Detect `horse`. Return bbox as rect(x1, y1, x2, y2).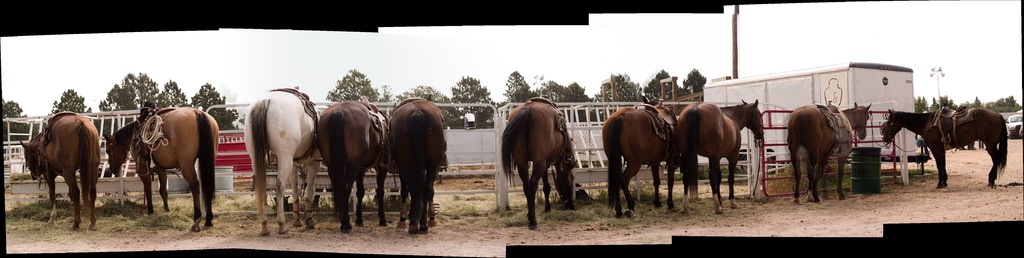
rect(501, 96, 578, 229).
